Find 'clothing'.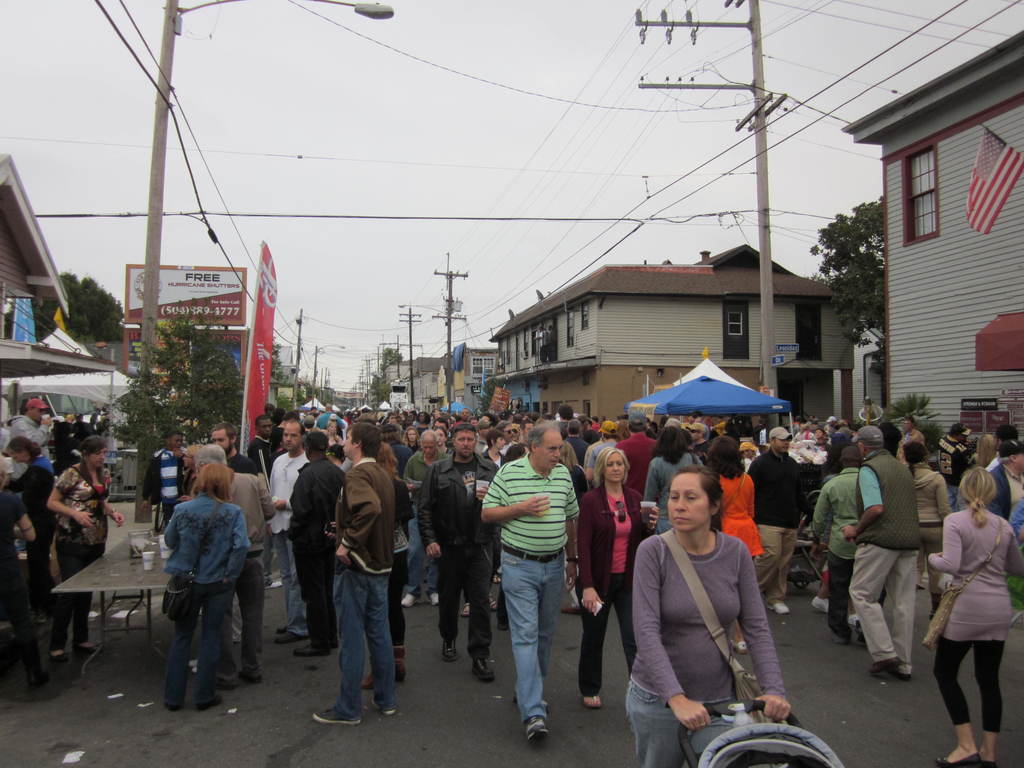
{"x1": 291, "y1": 450, "x2": 337, "y2": 651}.
